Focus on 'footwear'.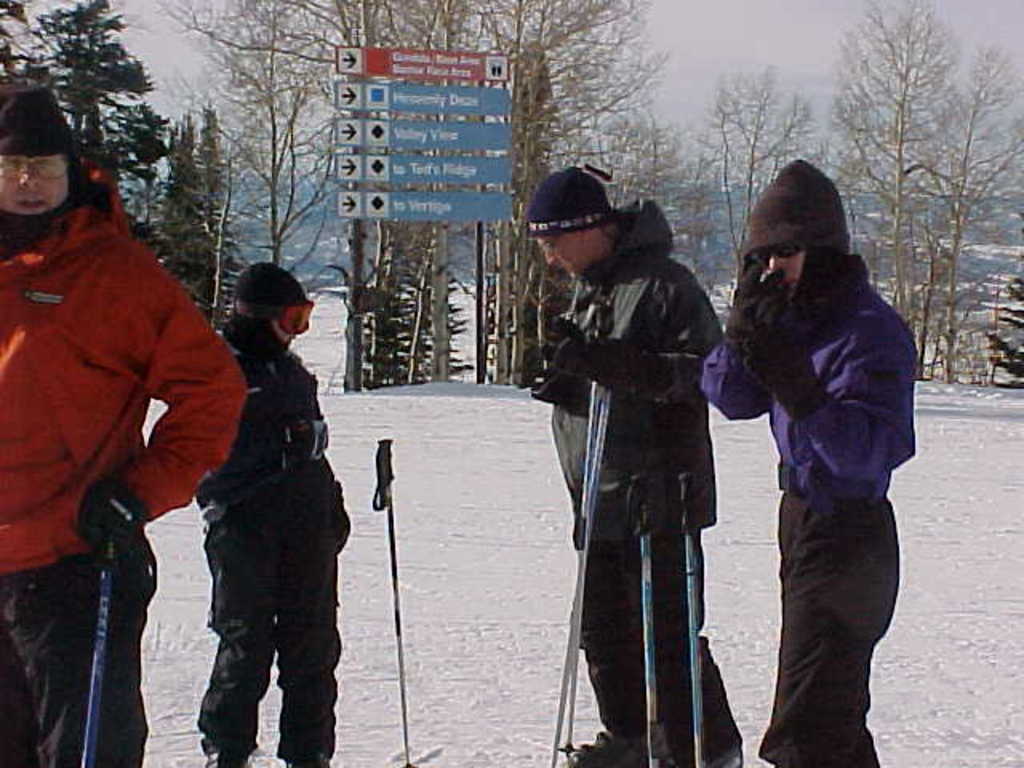
Focused at box=[290, 752, 333, 766].
